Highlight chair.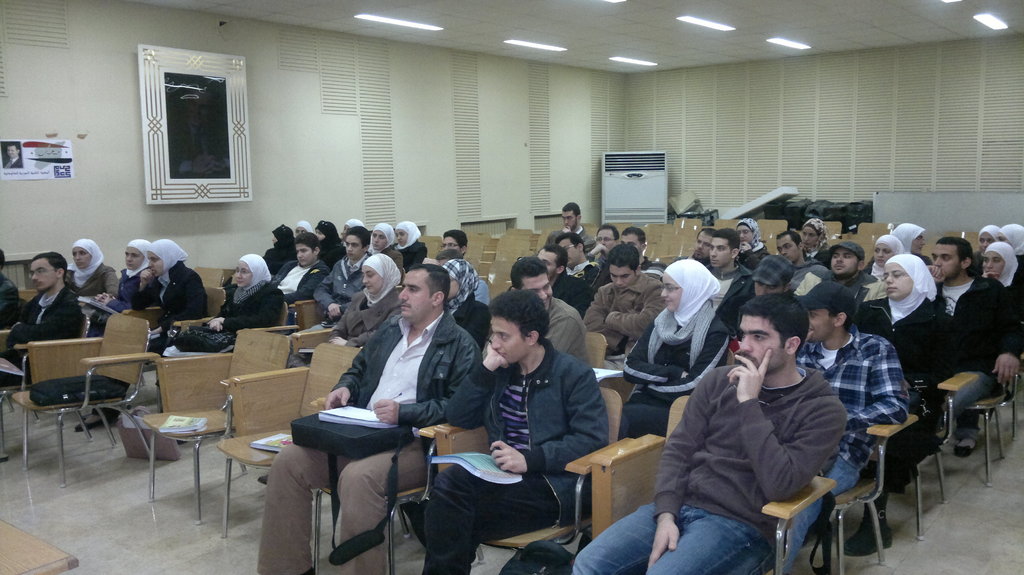
Highlighted region: [x1=6, y1=329, x2=129, y2=471].
